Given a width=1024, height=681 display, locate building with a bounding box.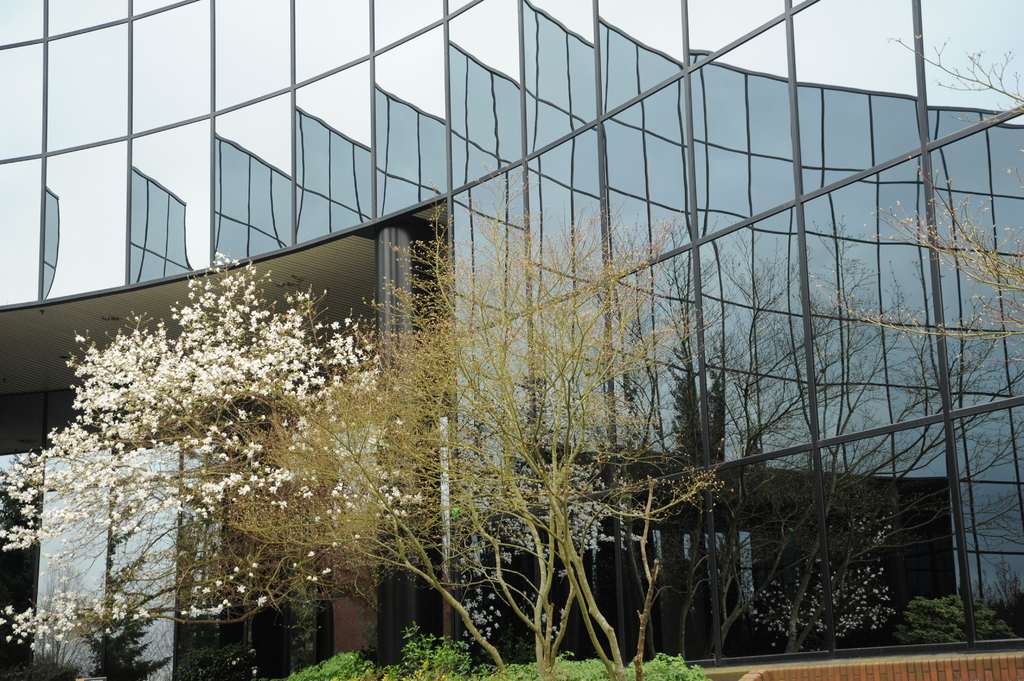
Located: (2,4,1023,680).
